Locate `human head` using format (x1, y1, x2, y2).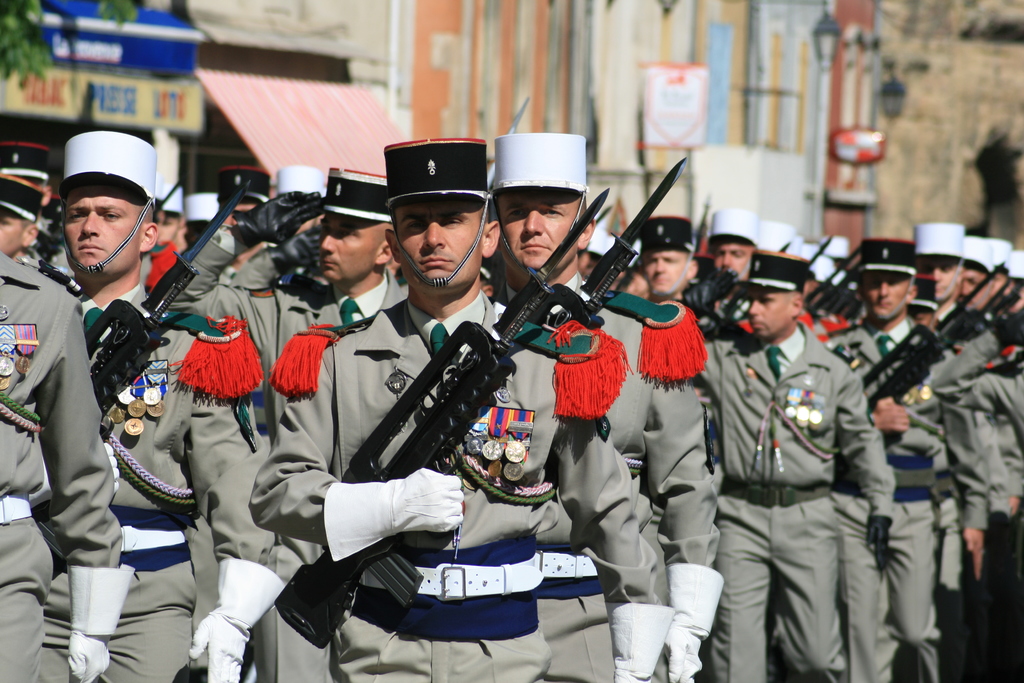
(643, 230, 699, 298).
